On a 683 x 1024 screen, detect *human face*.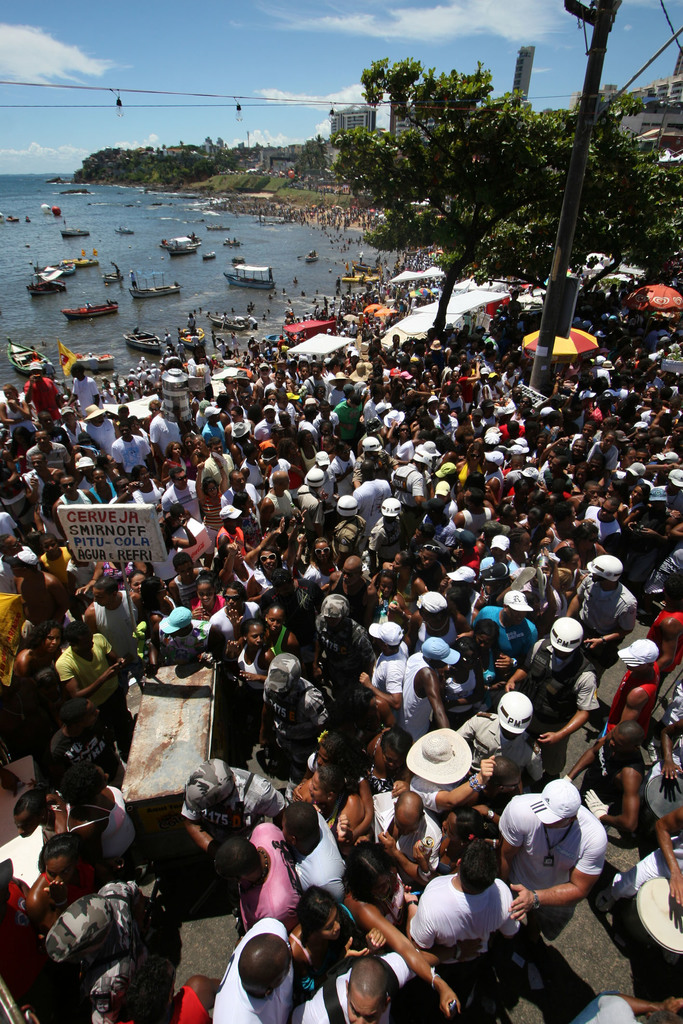
BBox(277, 936, 292, 988).
